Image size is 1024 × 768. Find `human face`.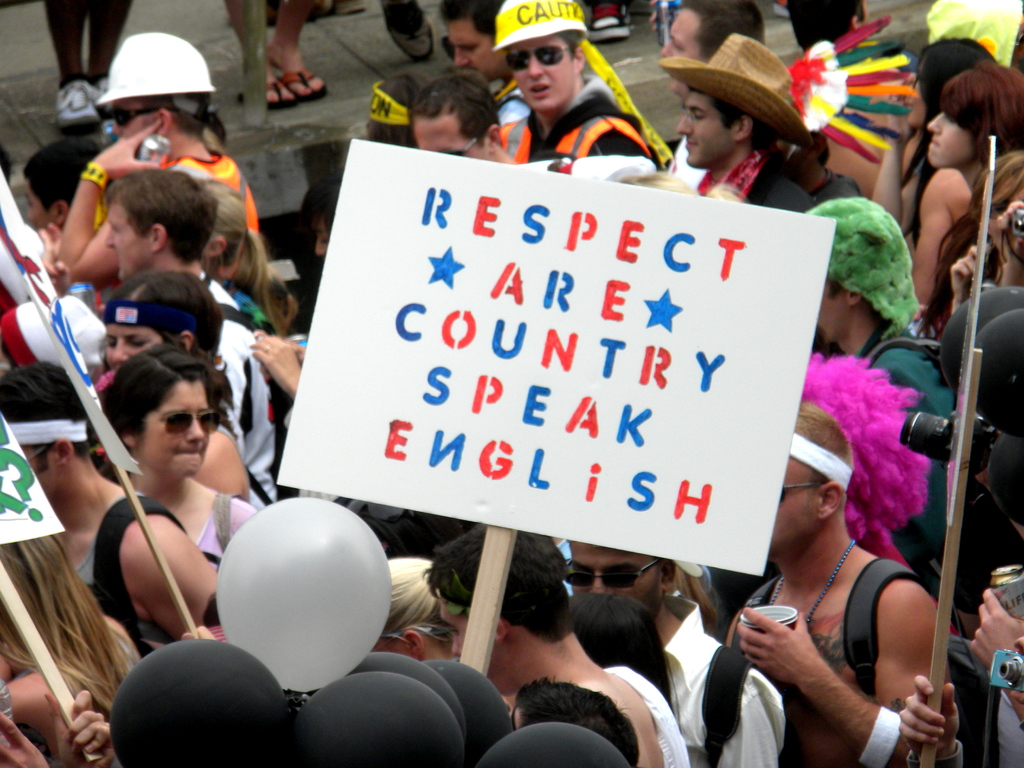
771 452 854 561.
